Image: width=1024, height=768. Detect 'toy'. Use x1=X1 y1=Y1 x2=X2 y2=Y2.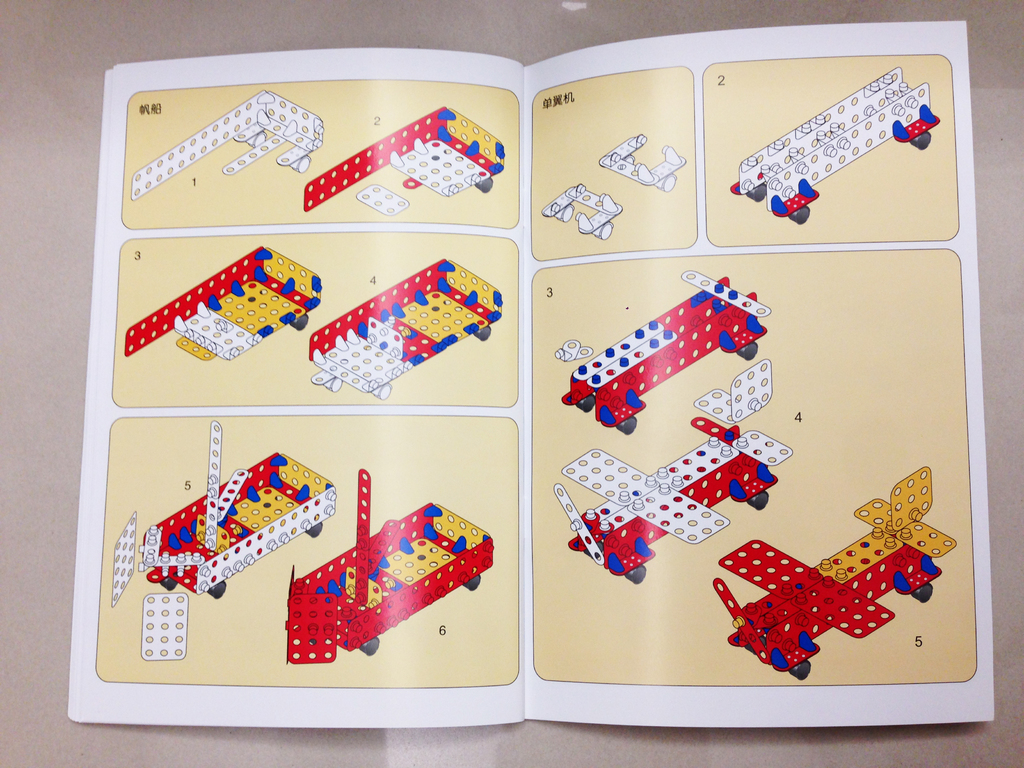
x1=109 y1=511 x2=138 y2=605.
